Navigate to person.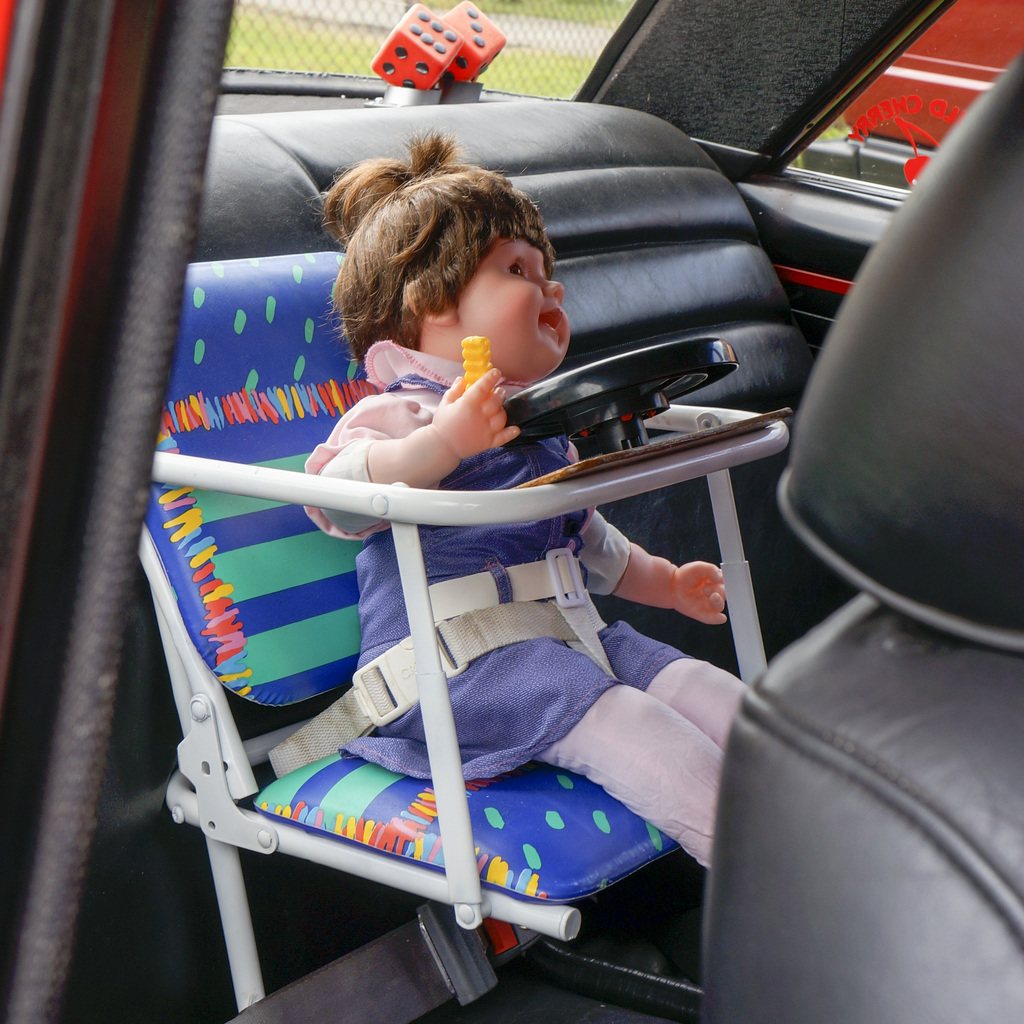
Navigation target: (305,150,770,867).
